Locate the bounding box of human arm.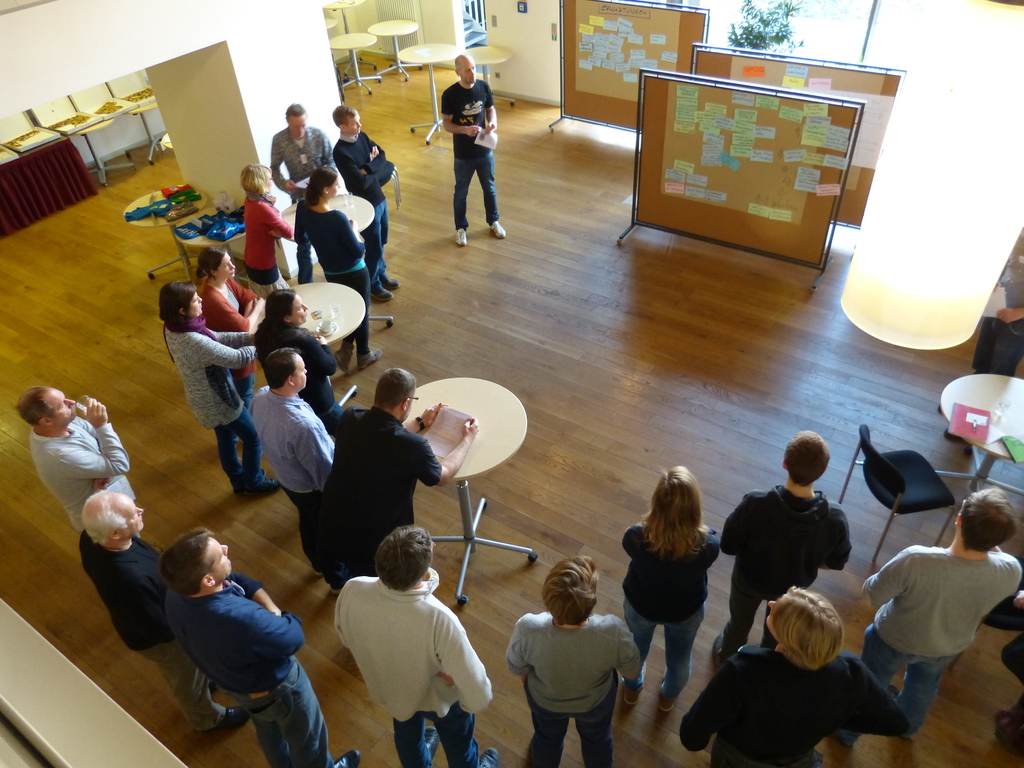
Bounding box: region(271, 134, 298, 191).
